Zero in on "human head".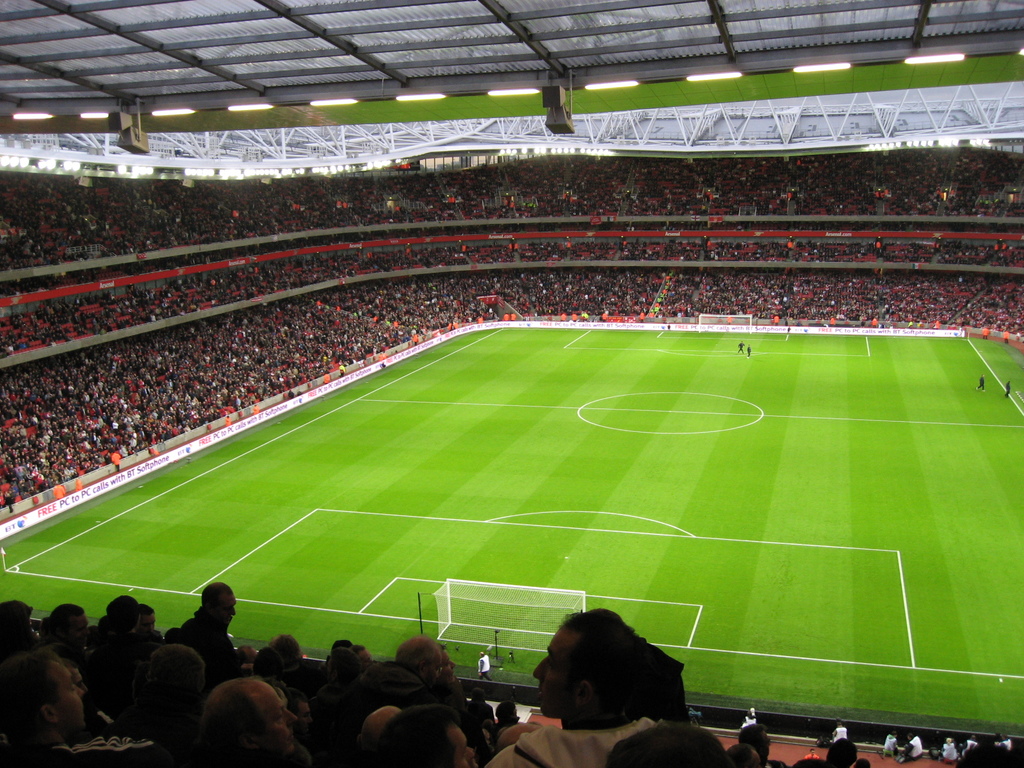
Zeroed in: 236/643/257/672.
